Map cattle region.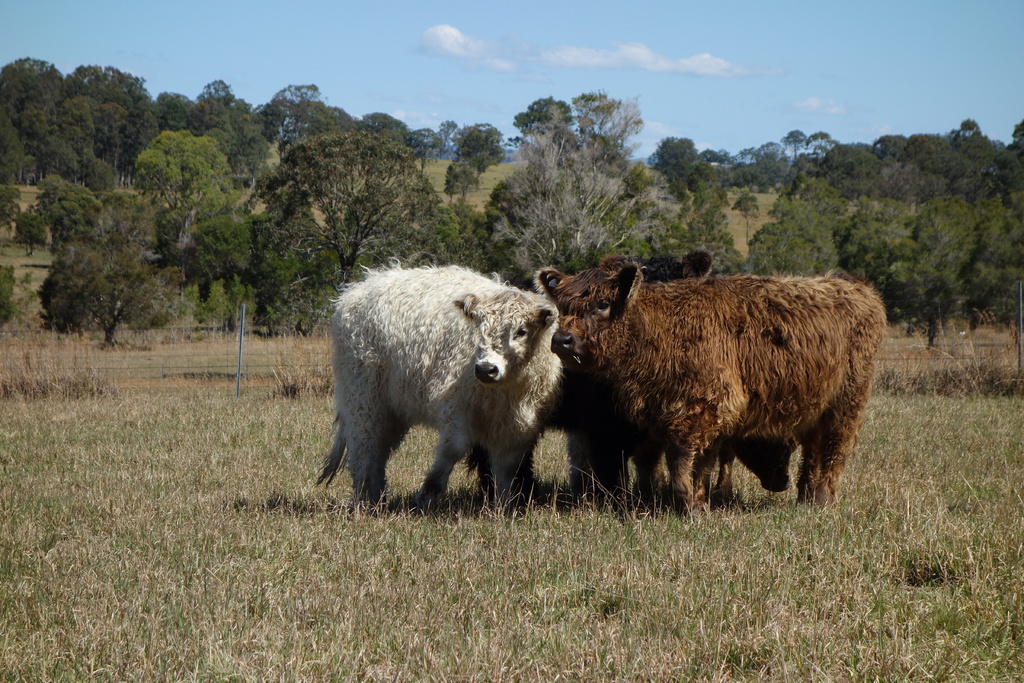
Mapped to (550, 253, 795, 509).
